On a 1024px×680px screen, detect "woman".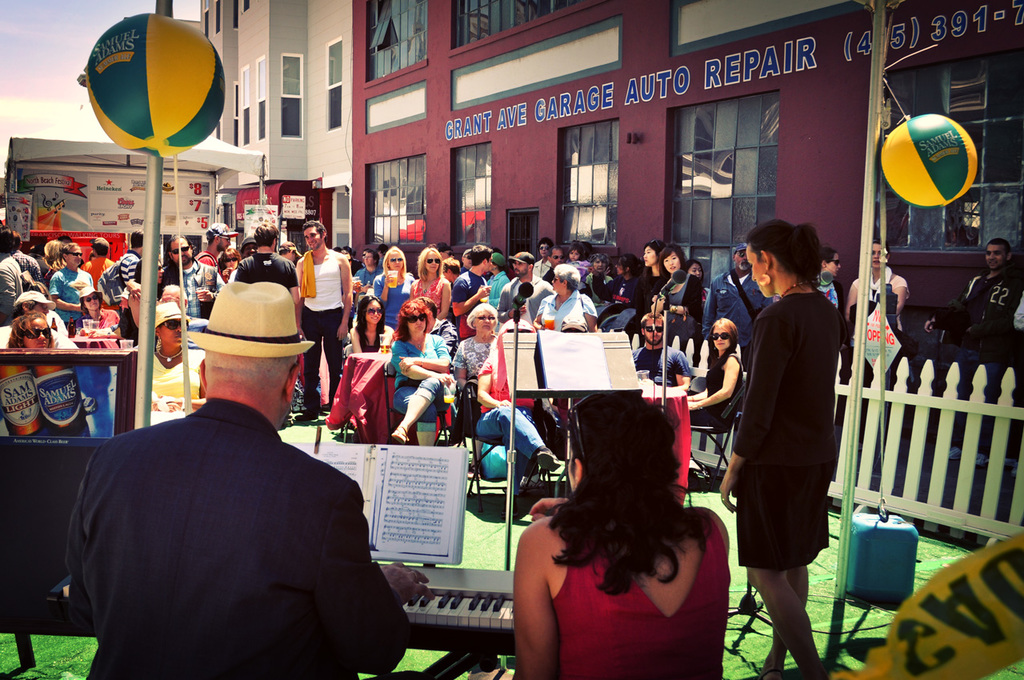
select_region(637, 241, 673, 309).
